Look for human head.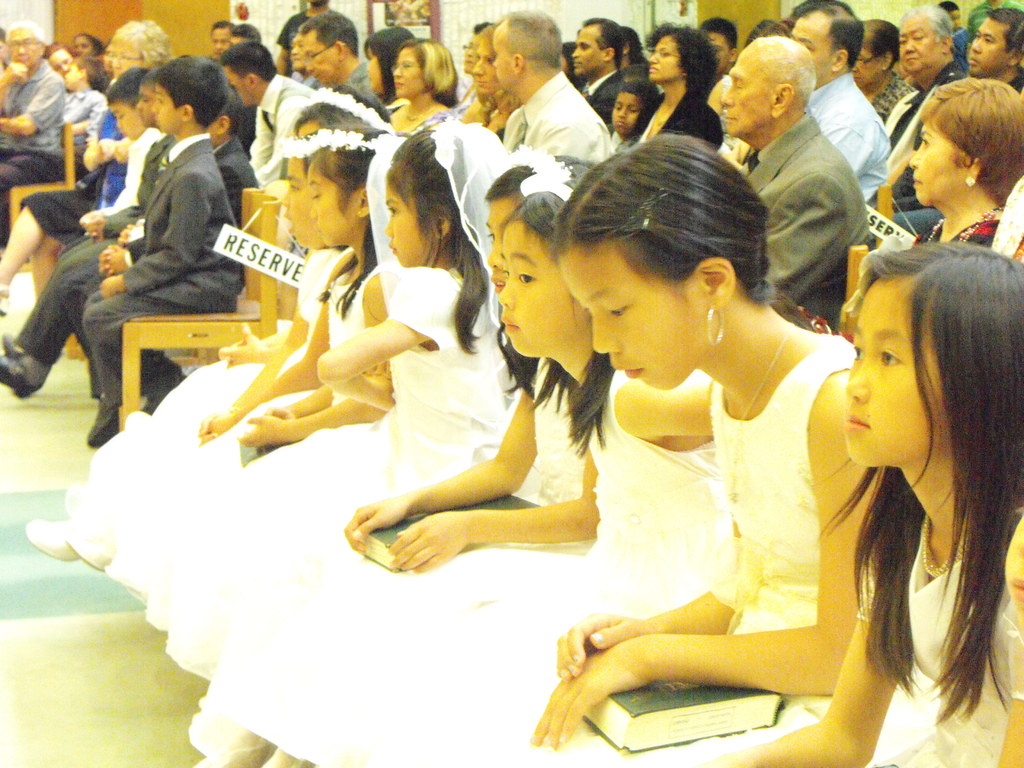
Found: bbox(783, 7, 862, 92).
